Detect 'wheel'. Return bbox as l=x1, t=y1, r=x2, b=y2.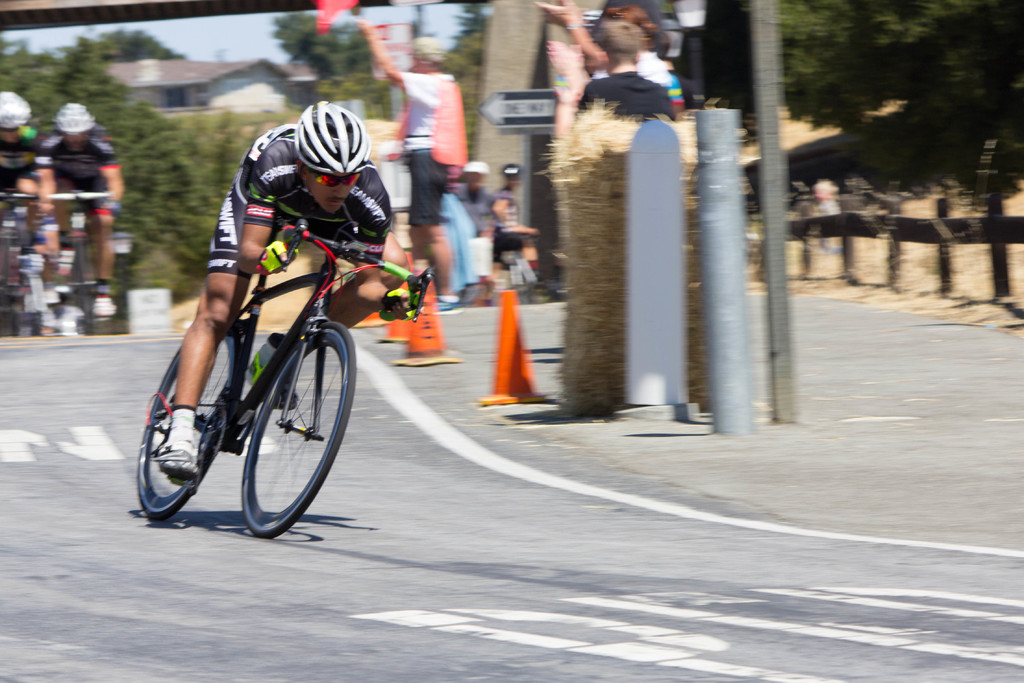
l=150, t=322, r=228, b=516.
